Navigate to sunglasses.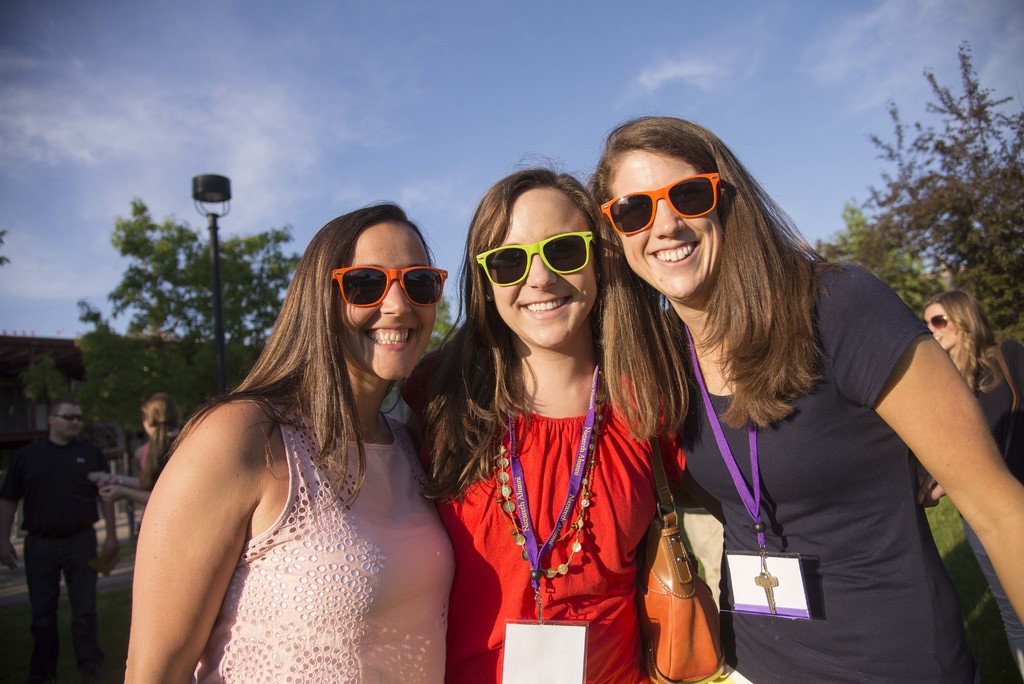
Navigation target: (599,174,721,236).
